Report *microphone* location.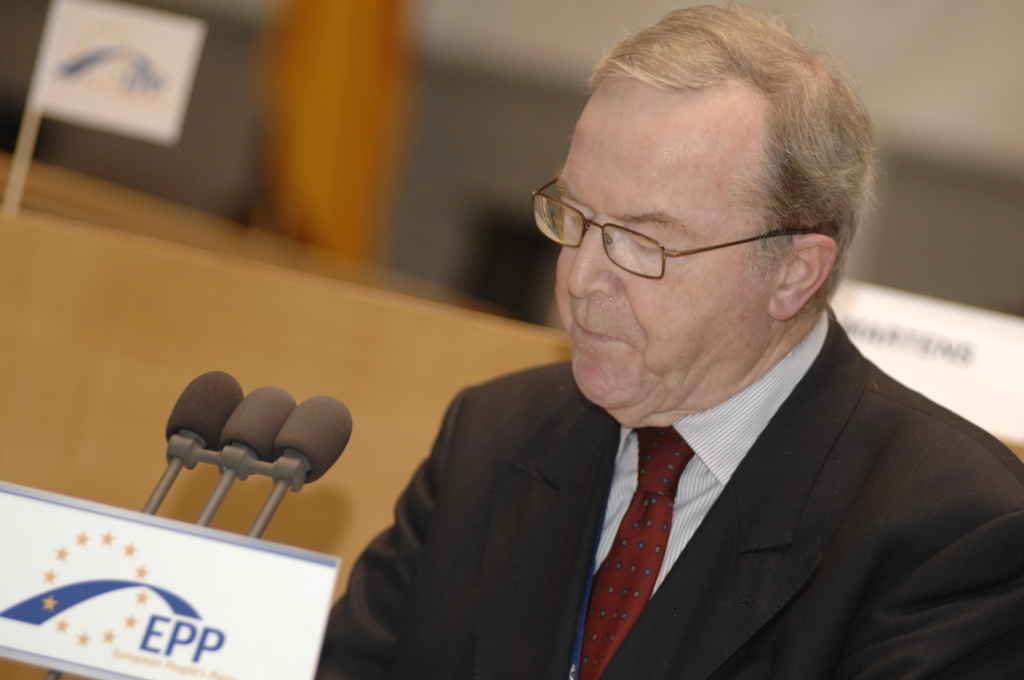
Report: bbox=[132, 366, 253, 514].
